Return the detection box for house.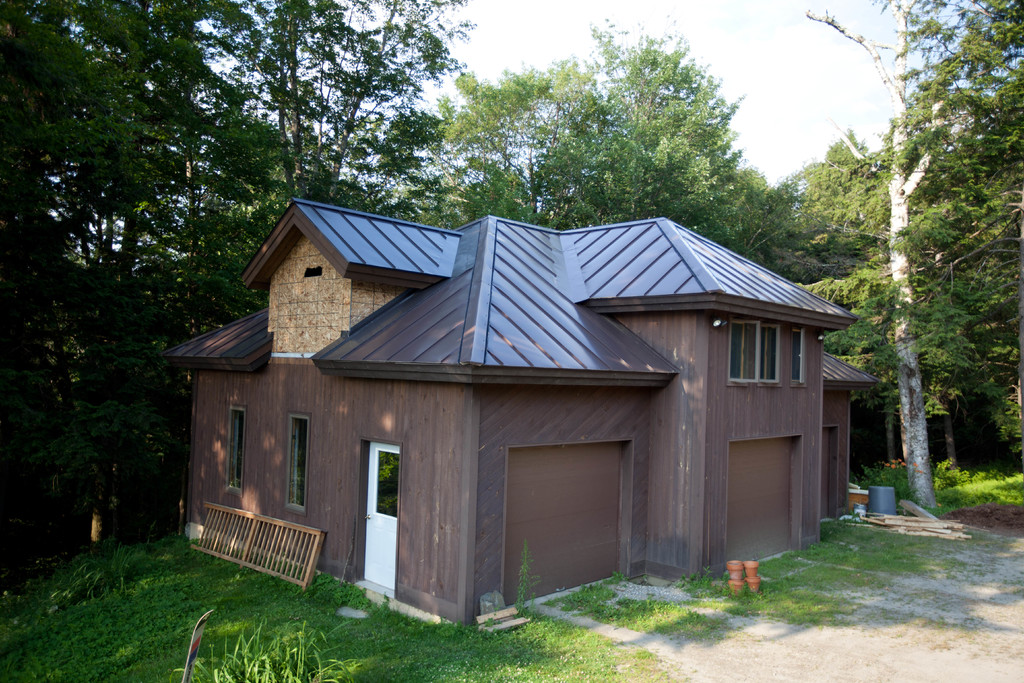
175 197 867 641.
